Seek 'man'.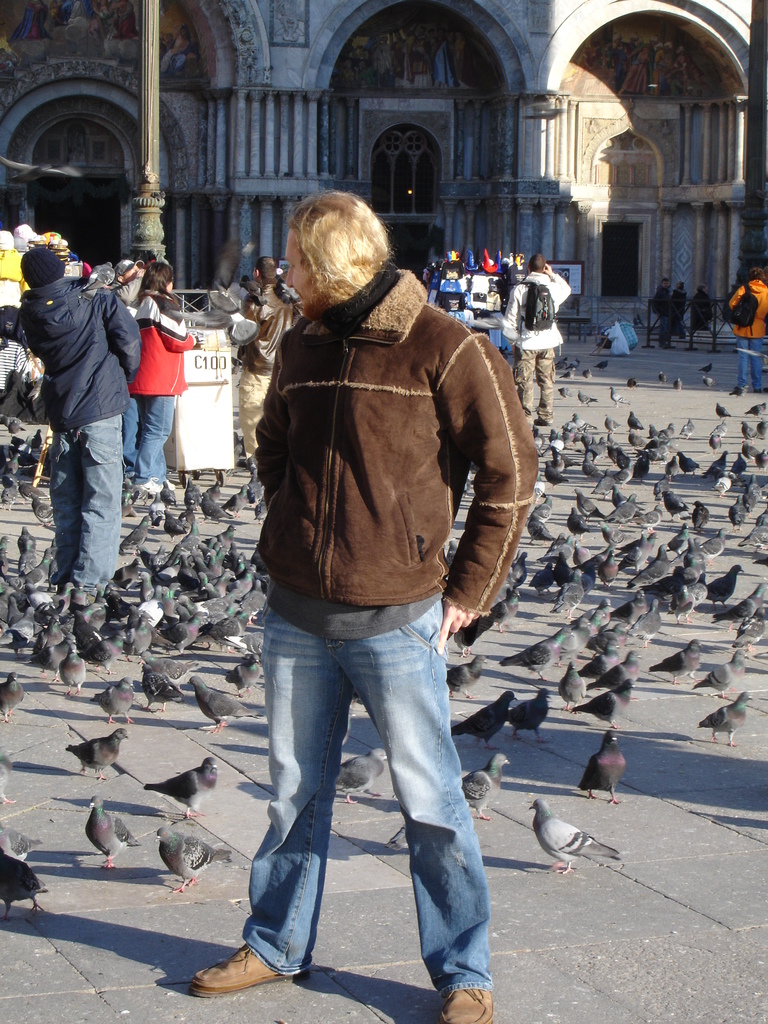
Rect(15, 246, 148, 602).
